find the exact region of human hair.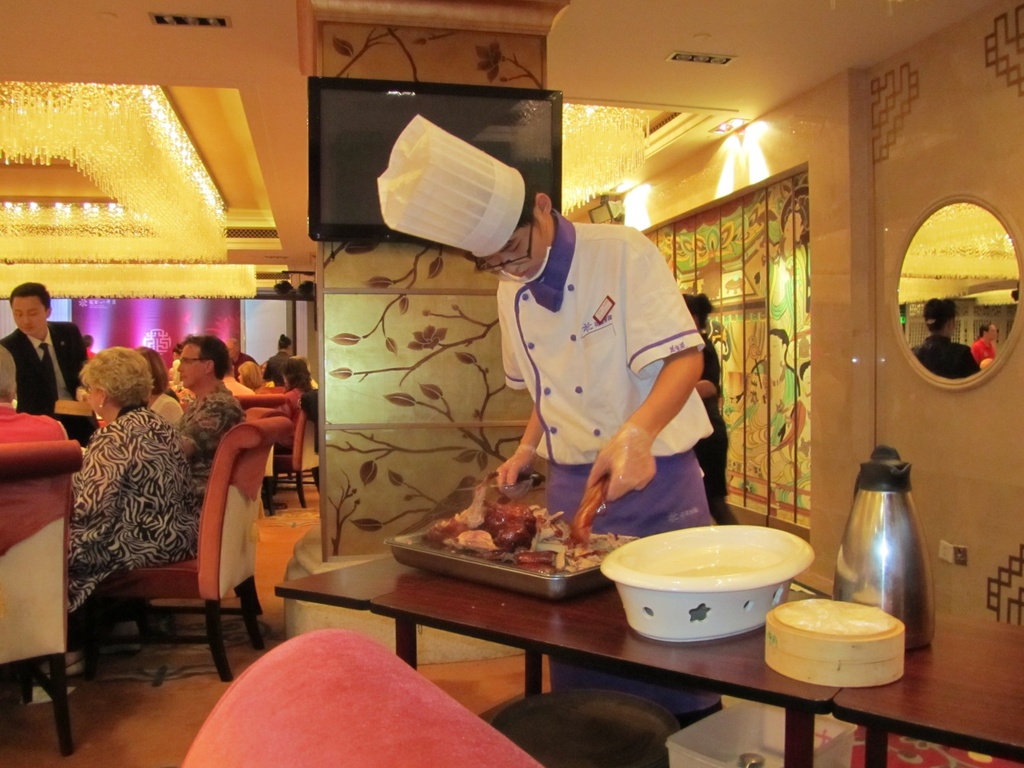
Exact region: 138, 345, 173, 397.
